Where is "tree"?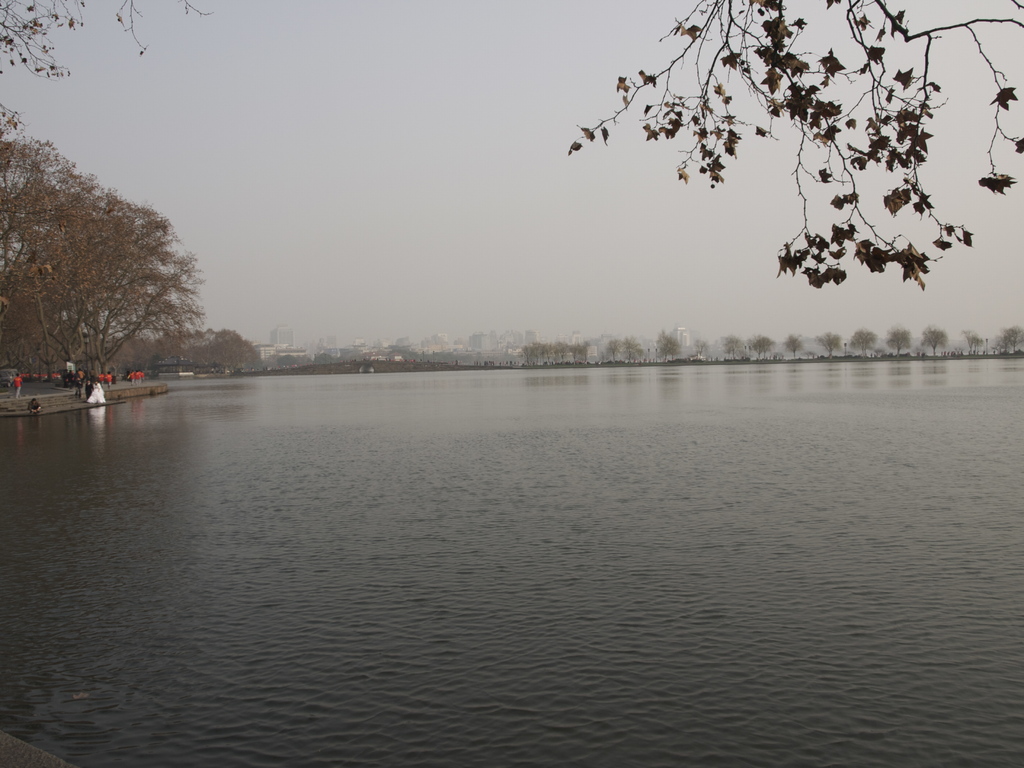
(left=748, top=333, right=778, bottom=358).
